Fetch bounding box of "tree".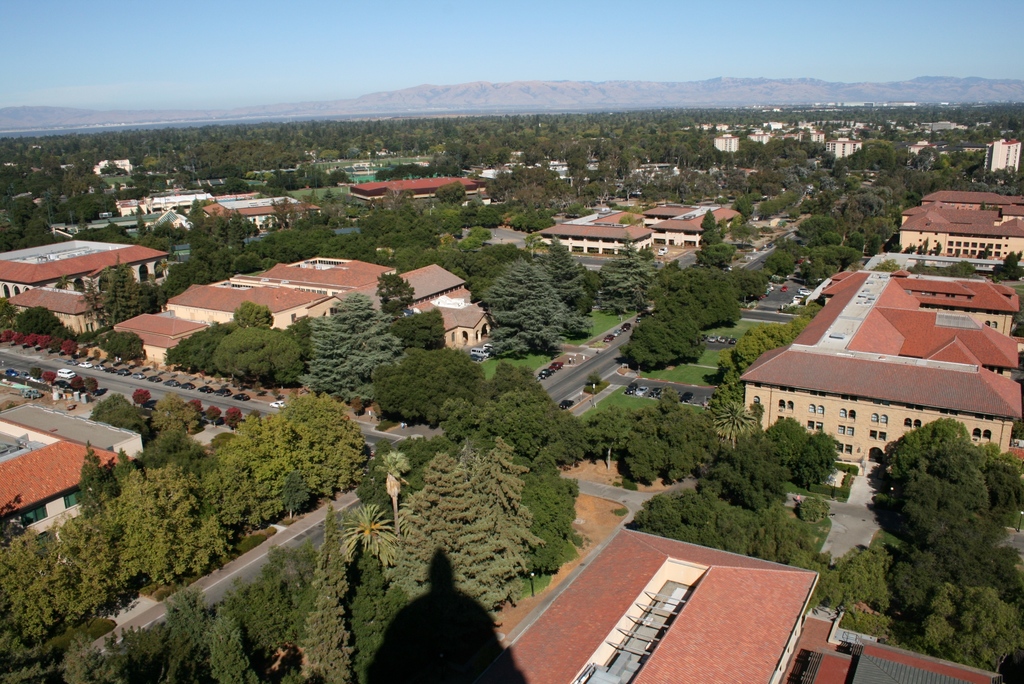
Bbox: select_region(226, 297, 280, 329).
